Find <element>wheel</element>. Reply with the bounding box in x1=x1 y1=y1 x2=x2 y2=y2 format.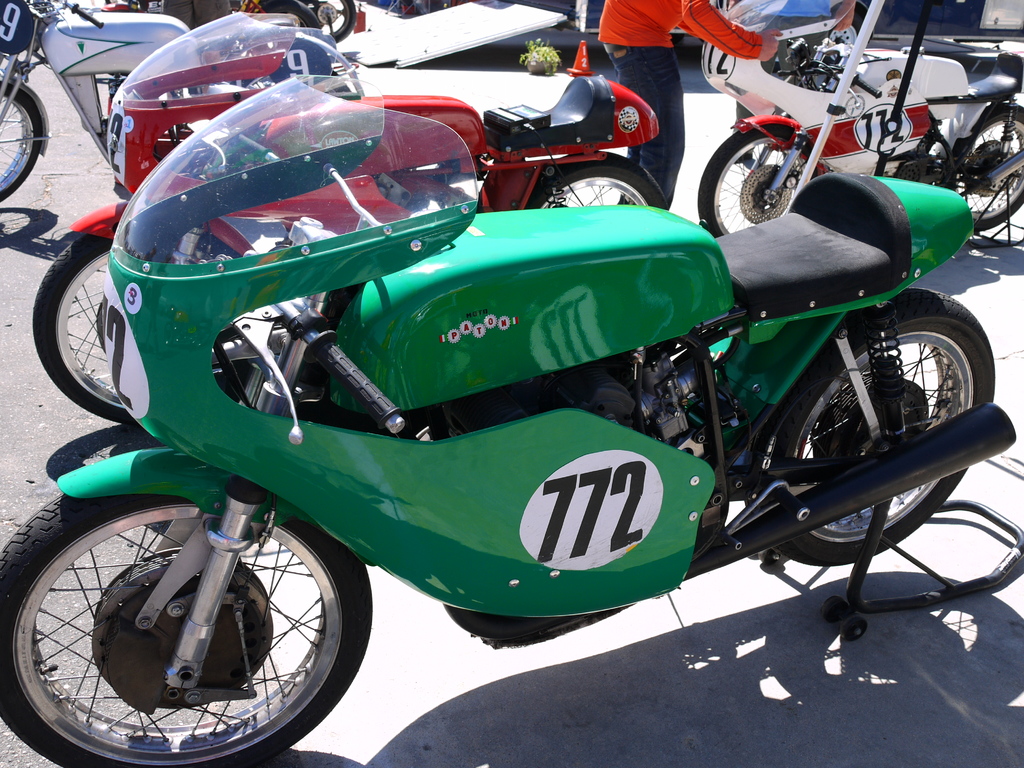
x1=765 y1=288 x2=996 y2=569.
